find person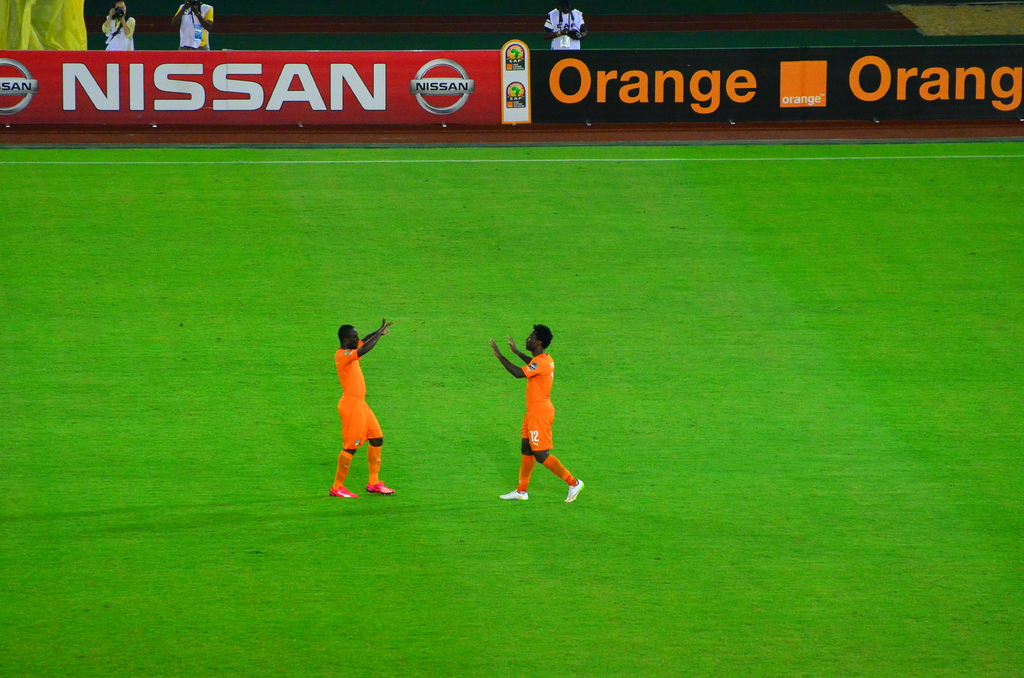
[left=173, top=0, right=218, bottom=53]
